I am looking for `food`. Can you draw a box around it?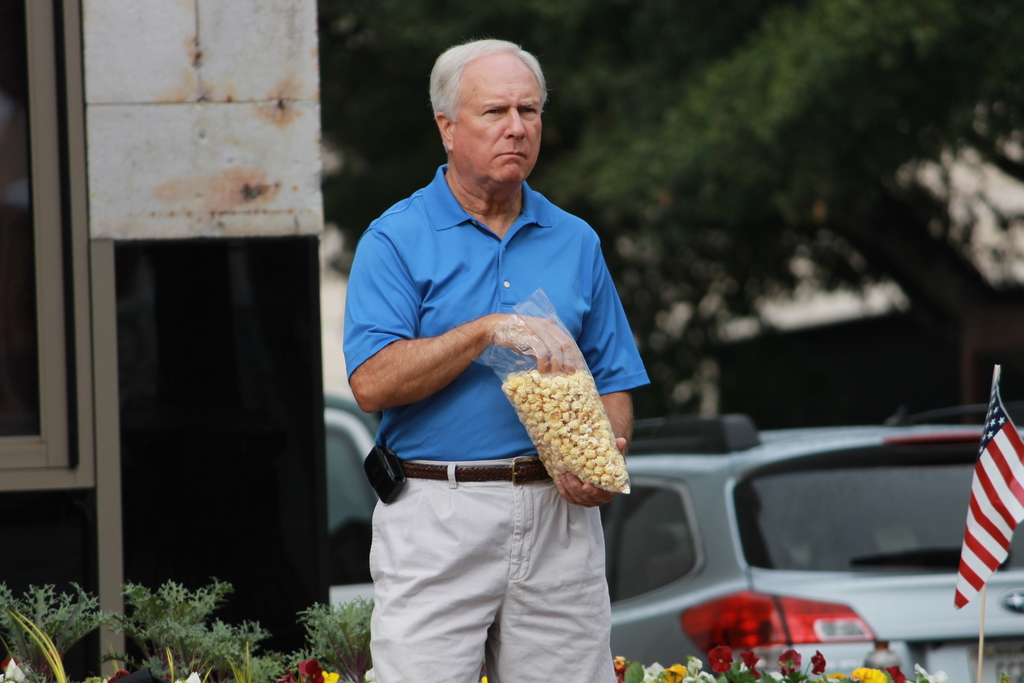
Sure, the bounding box is x1=502 y1=330 x2=615 y2=499.
